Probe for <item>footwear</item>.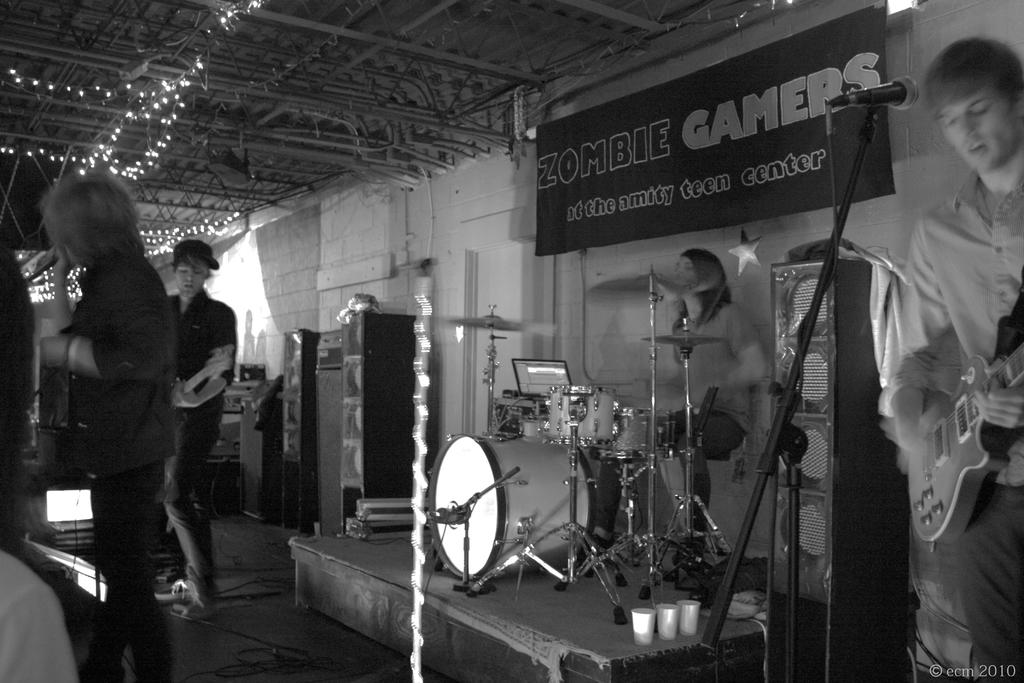
Probe result: (154,576,207,596).
